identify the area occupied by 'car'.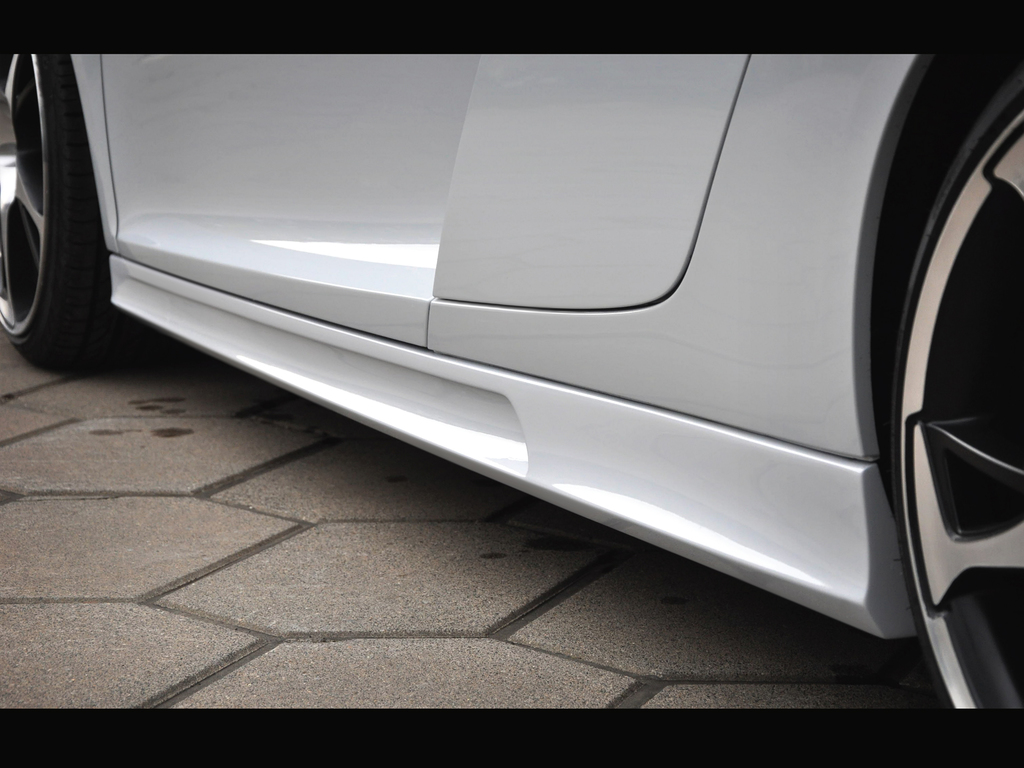
Area: locate(24, 60, 978, 679).
